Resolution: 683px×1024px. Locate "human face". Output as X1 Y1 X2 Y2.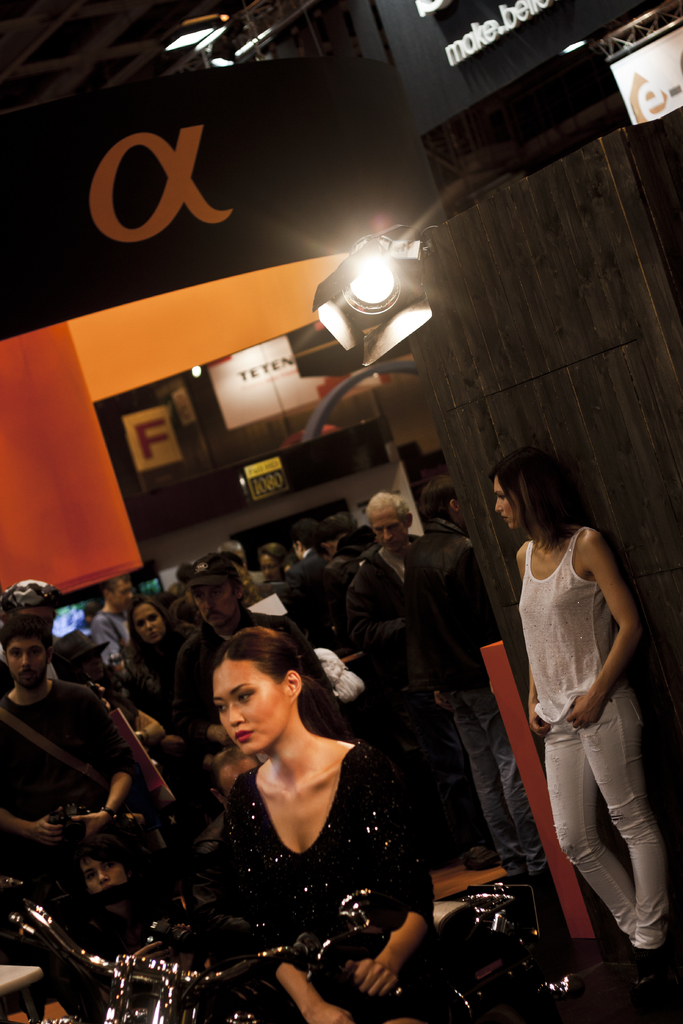
136 607 163 645.
